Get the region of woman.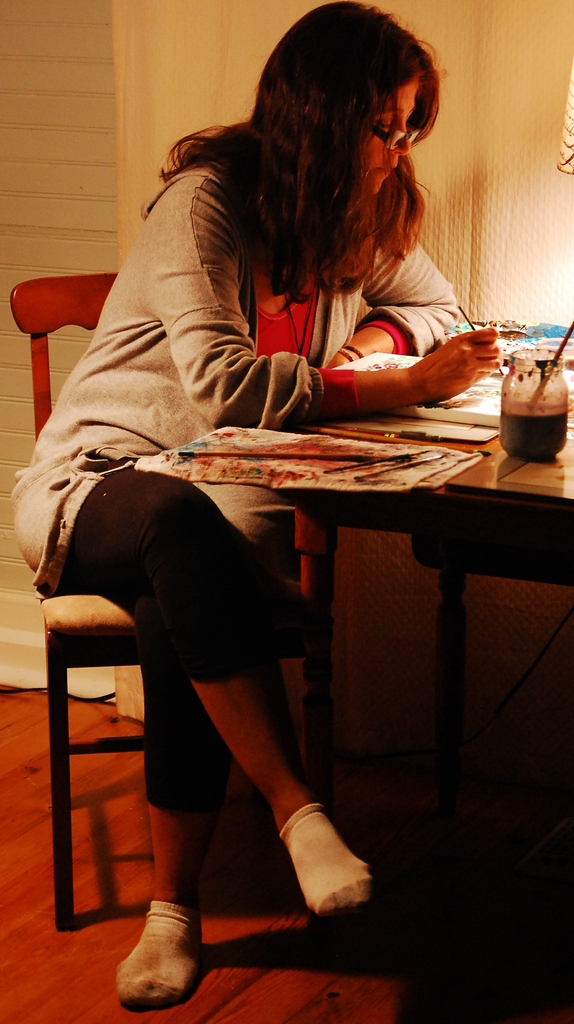
Rect(43, 29, 503, 861).
